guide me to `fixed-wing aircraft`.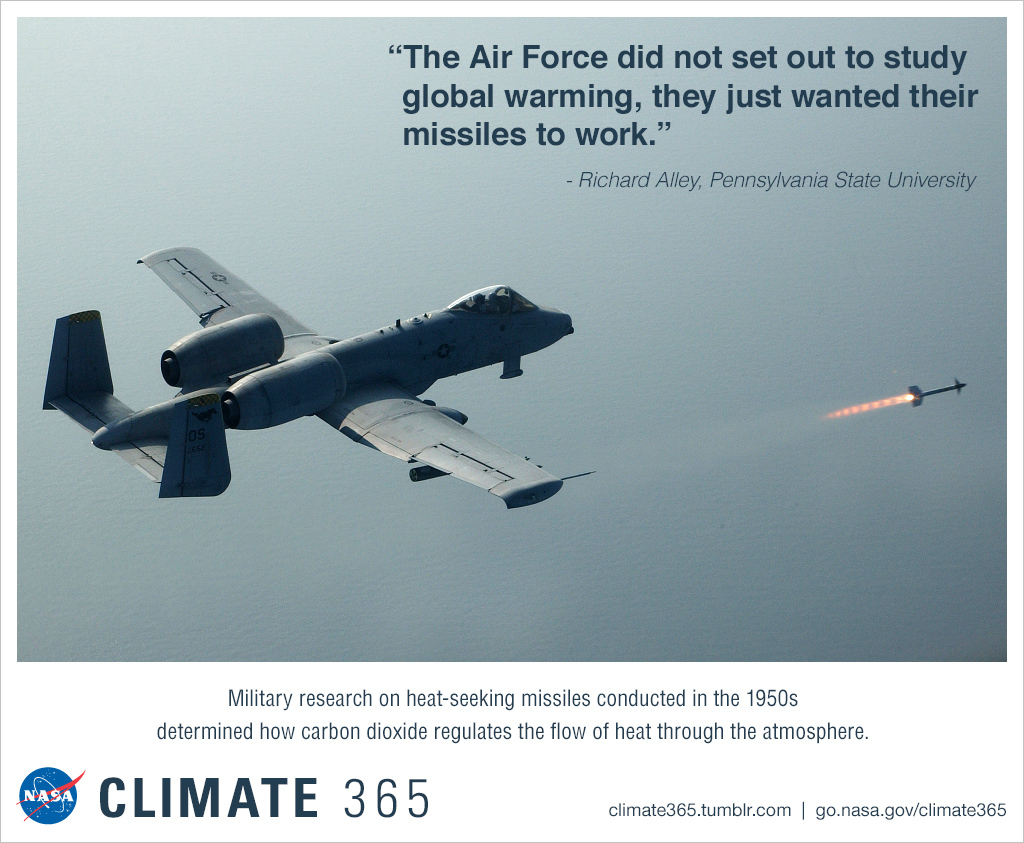
Guidance: bbox=[909, 374, 969, 411].
